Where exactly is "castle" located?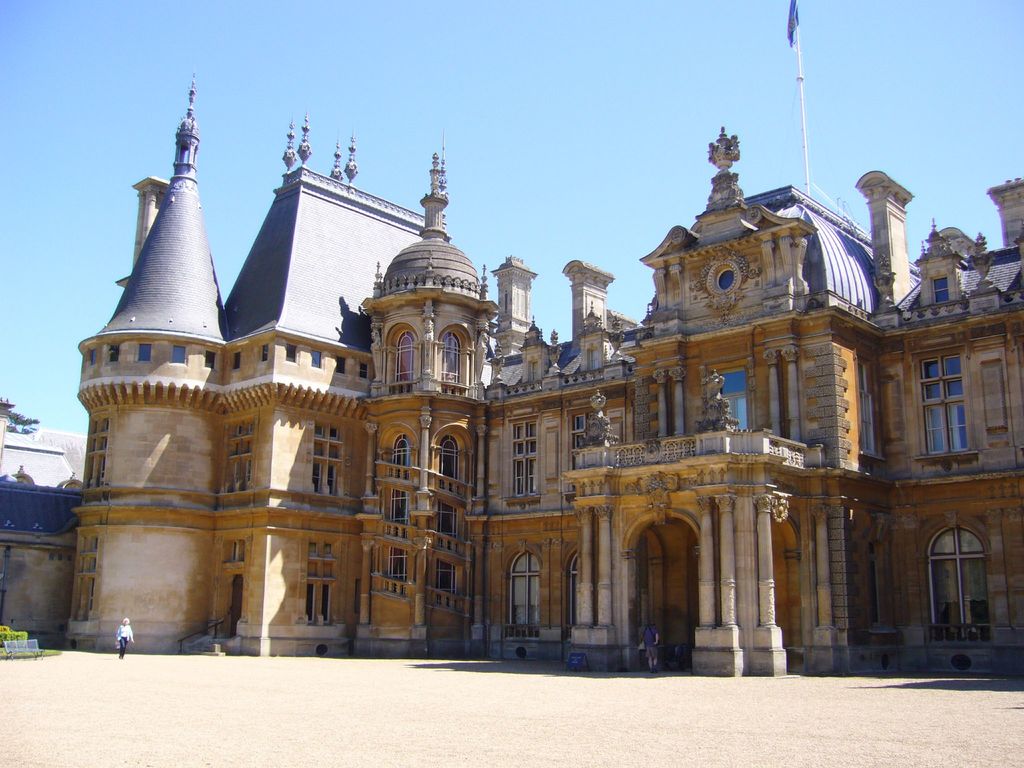
Its bounding box is rect(27, 84, 1023, 716).
